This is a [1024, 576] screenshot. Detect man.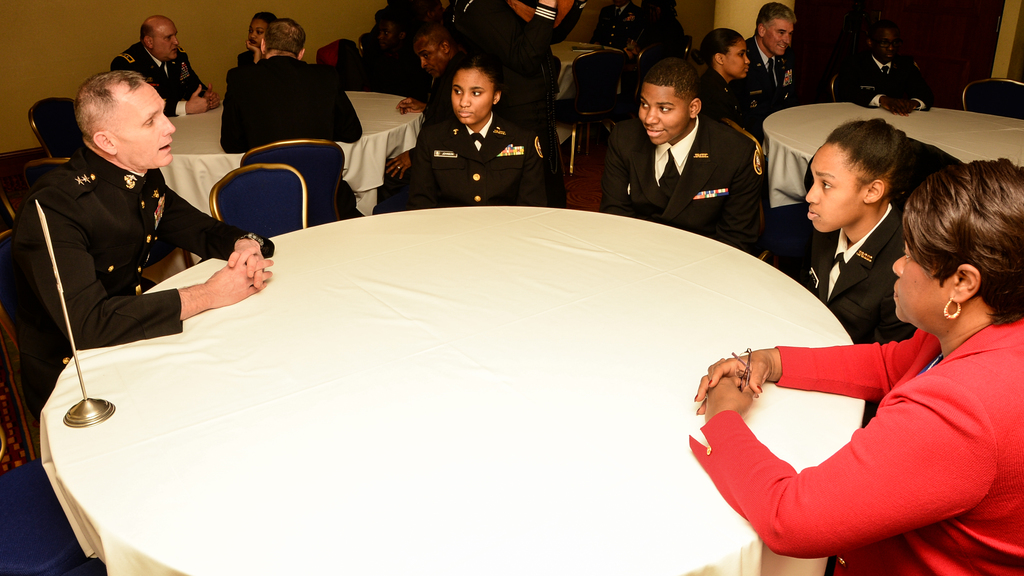
{"left": 108, "top": 15, "right": 221, "bottom": 120}.
